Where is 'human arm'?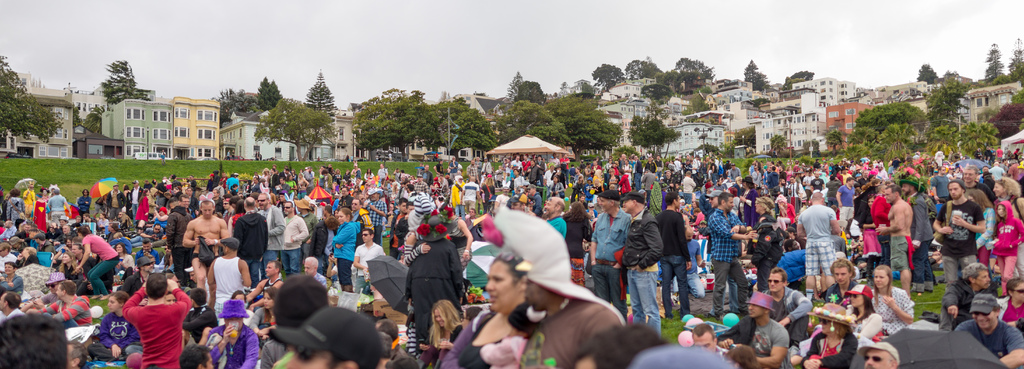
pyautogui.locateOnScreen(877, 203, 908, 245).
